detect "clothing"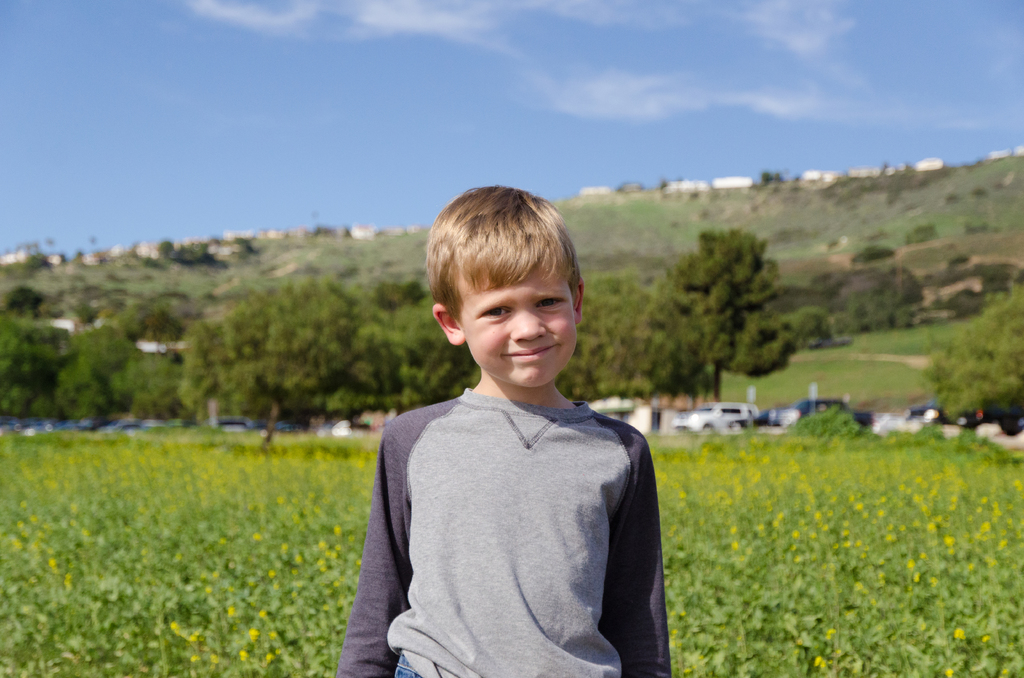
<bbox>355, 331, 660, 672</bbox>
